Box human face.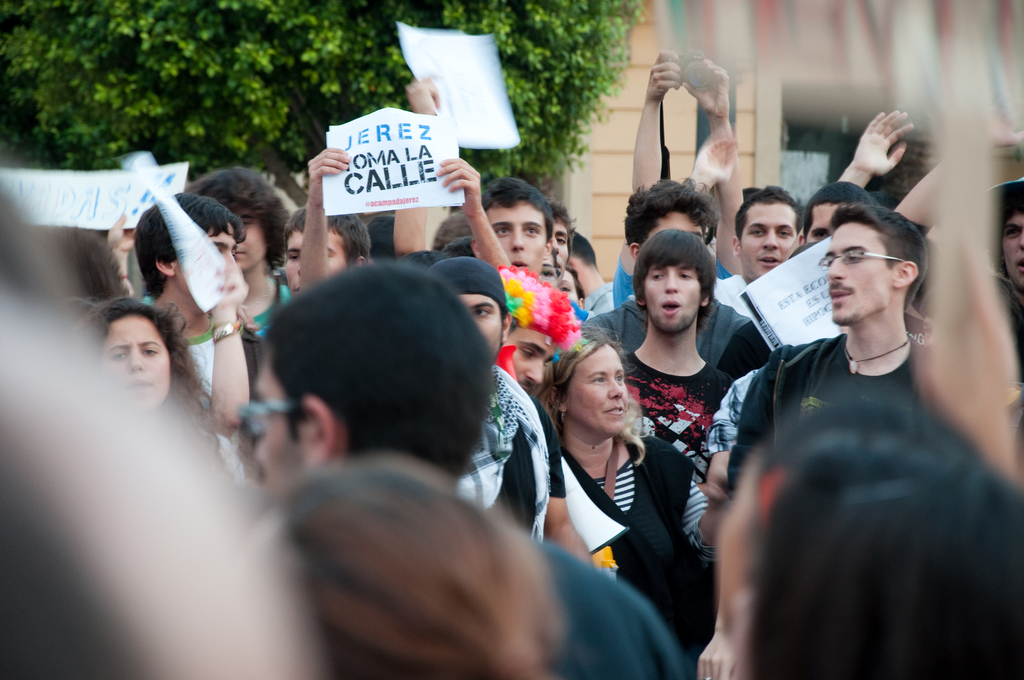
box(635, 254, 706, 330).
